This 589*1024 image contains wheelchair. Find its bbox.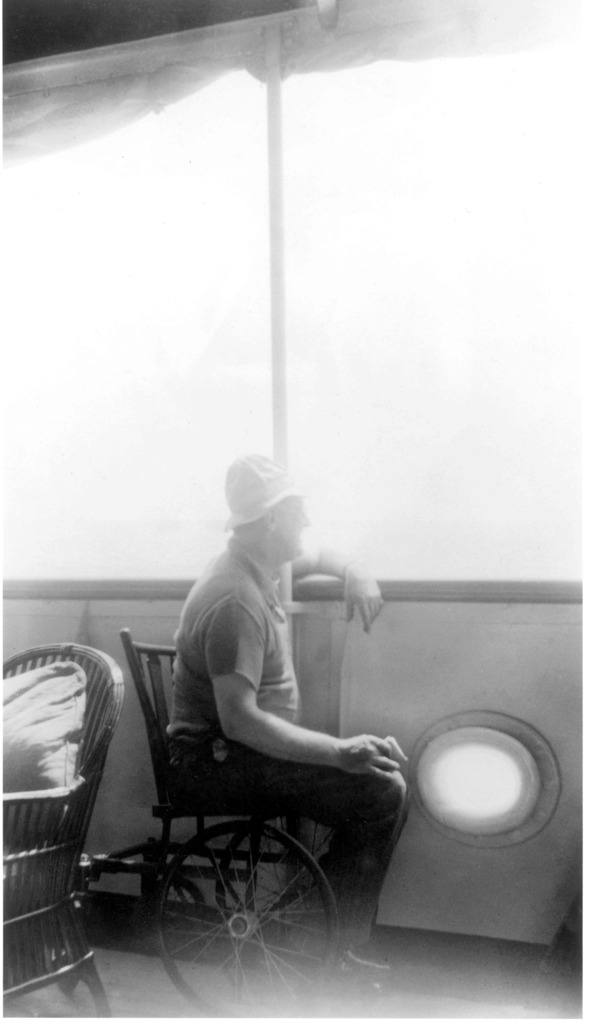
(81,624,393,1018).
